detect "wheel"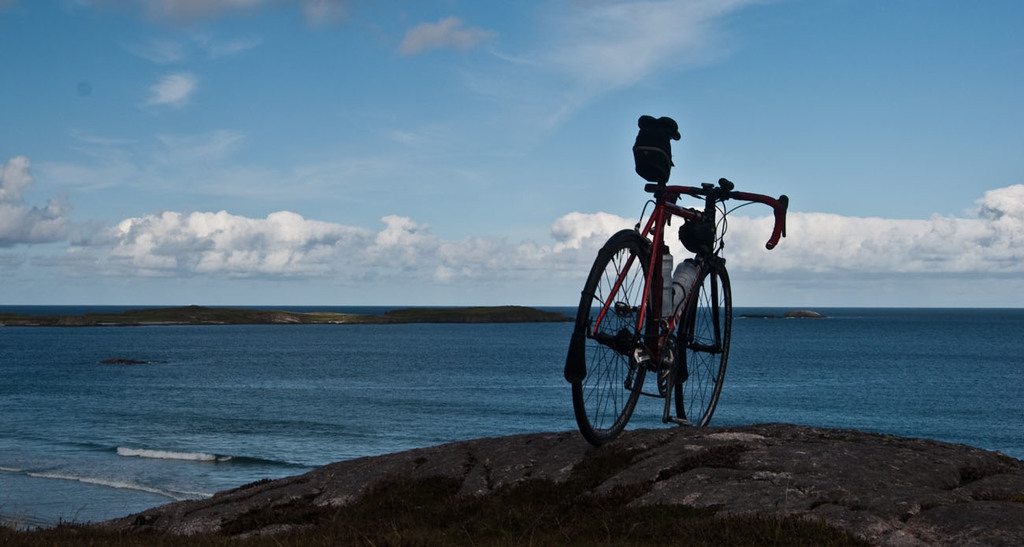
locate(674, 257, 733, 423)
